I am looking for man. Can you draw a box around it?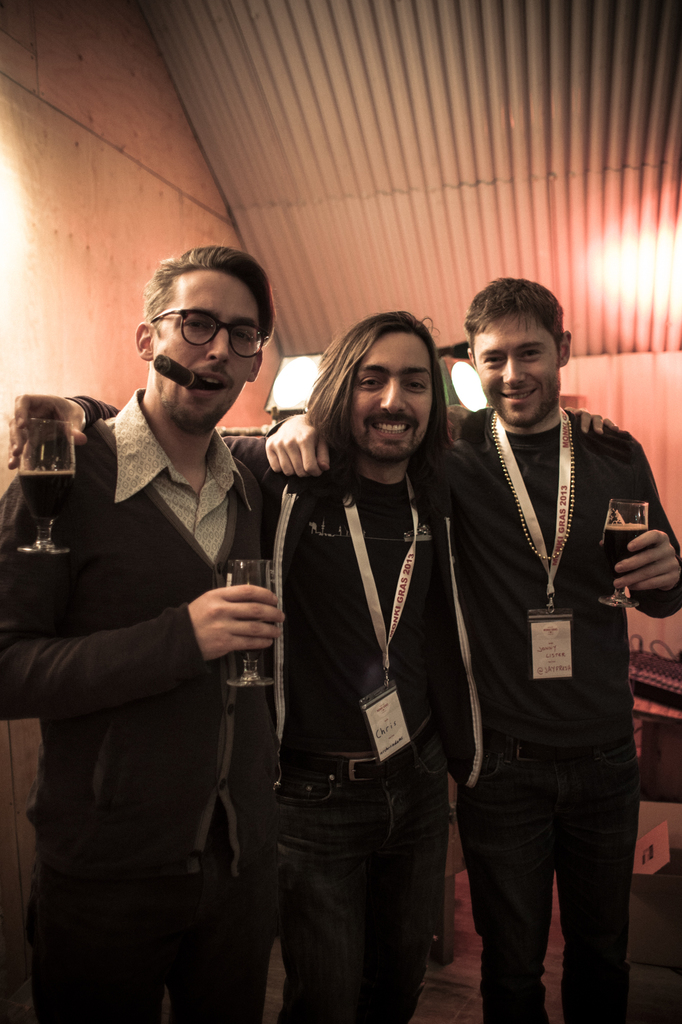
Sure, the bounding box is pyautogui.locateOnScreen(428, 230, 674, 1011).
